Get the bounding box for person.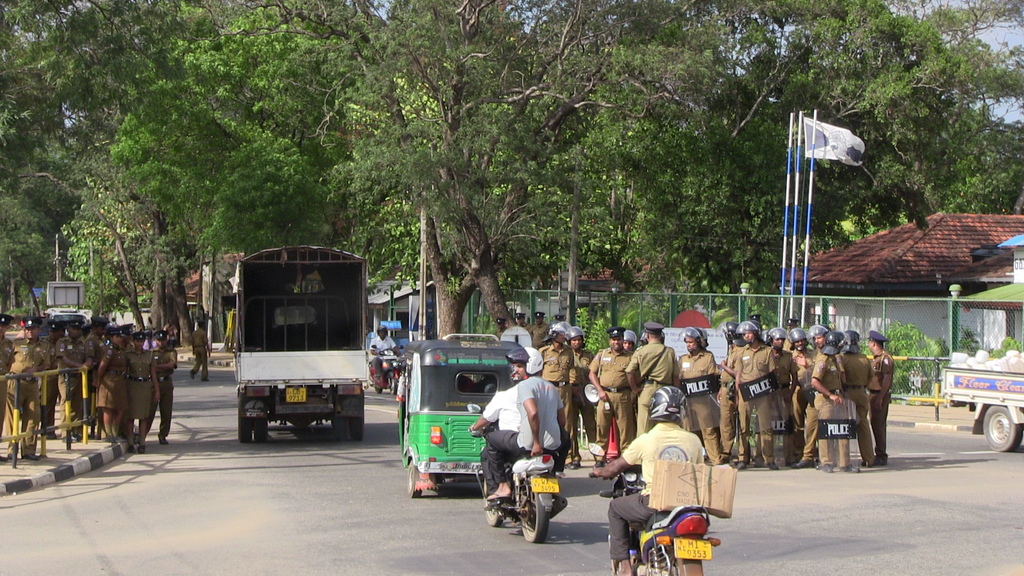
[722, 321, 774, 469].
